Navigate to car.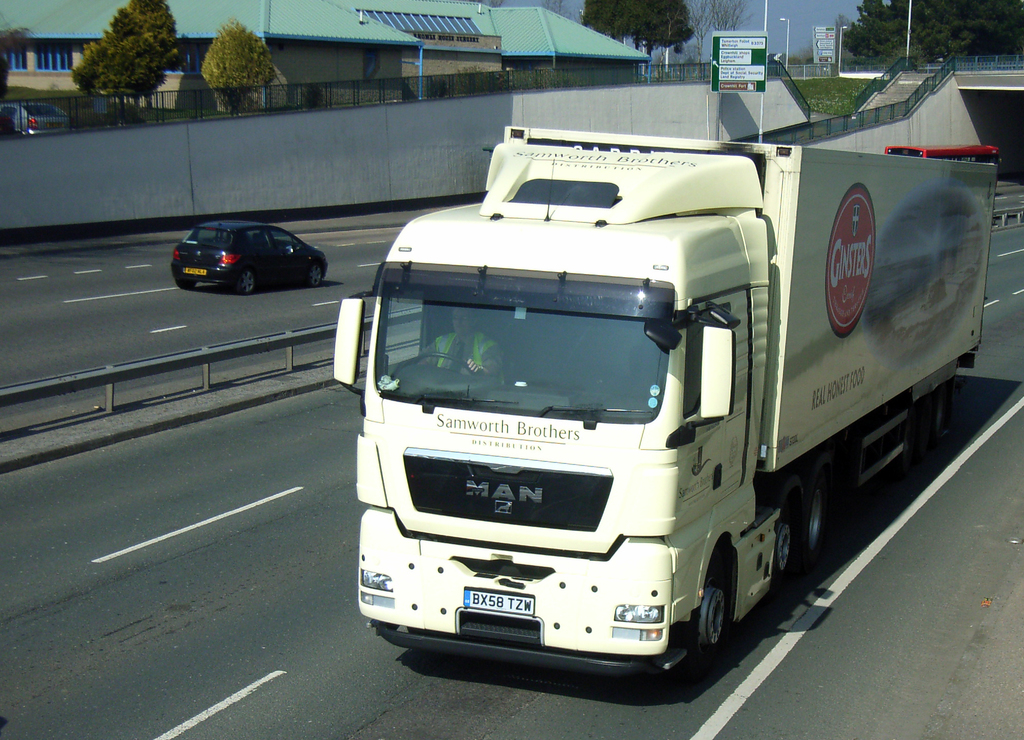
Navigation target: 166 210 330 297.
